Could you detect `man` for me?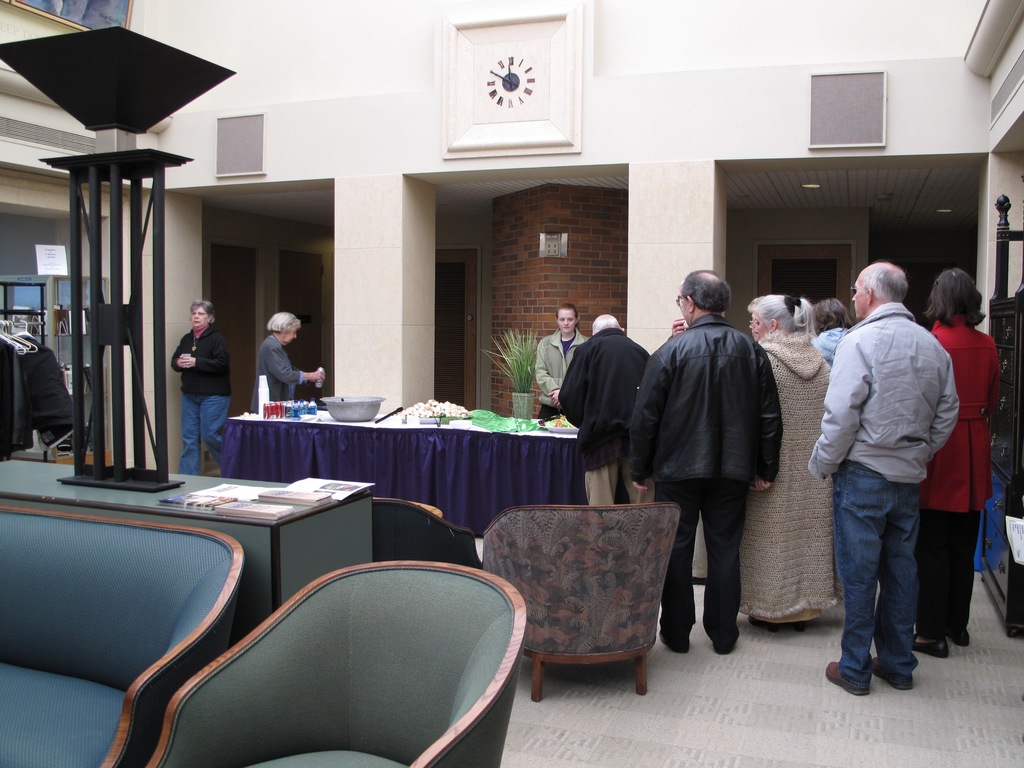
Detection result: [804,230,972,726].
